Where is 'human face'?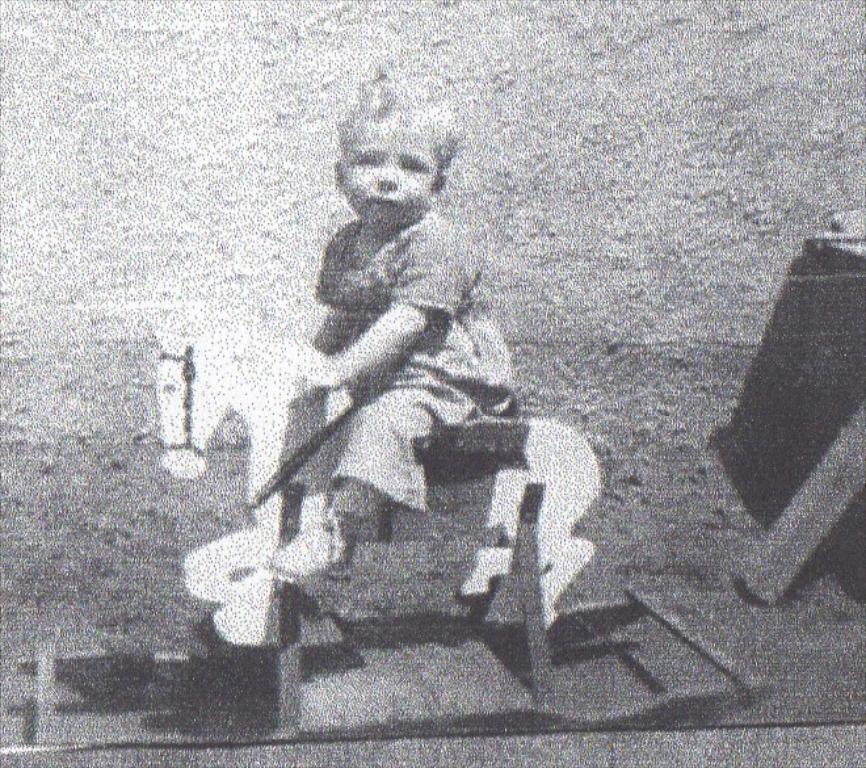
{"left": 339, "top": 110, "right": 438, "bottom": 224}.
